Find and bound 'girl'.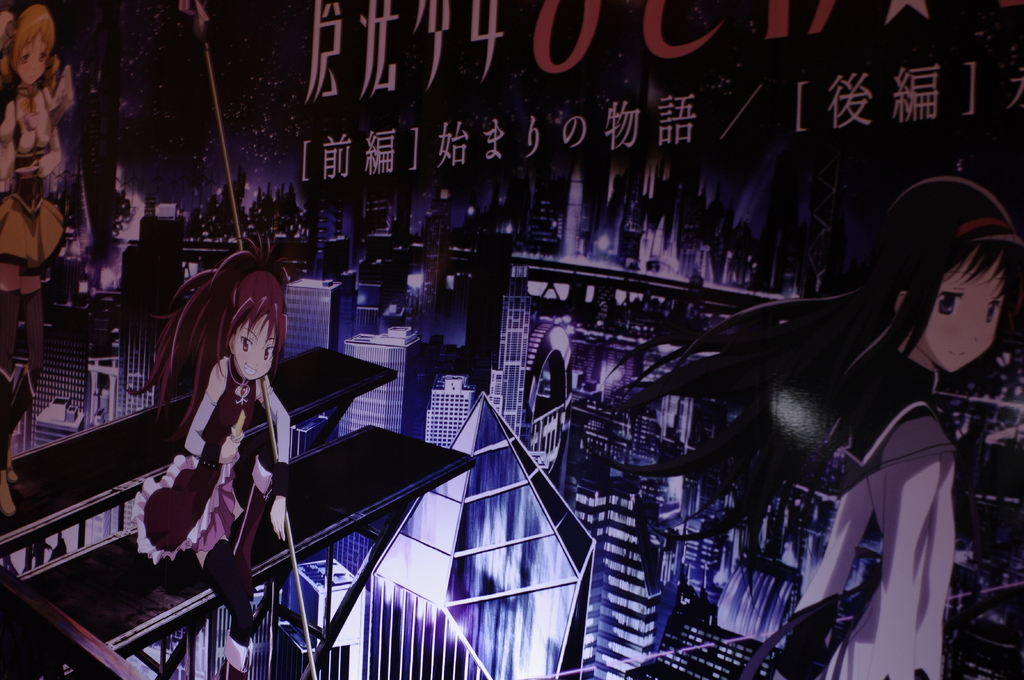
Bound: bbox(590, 177, 1023, 679).
